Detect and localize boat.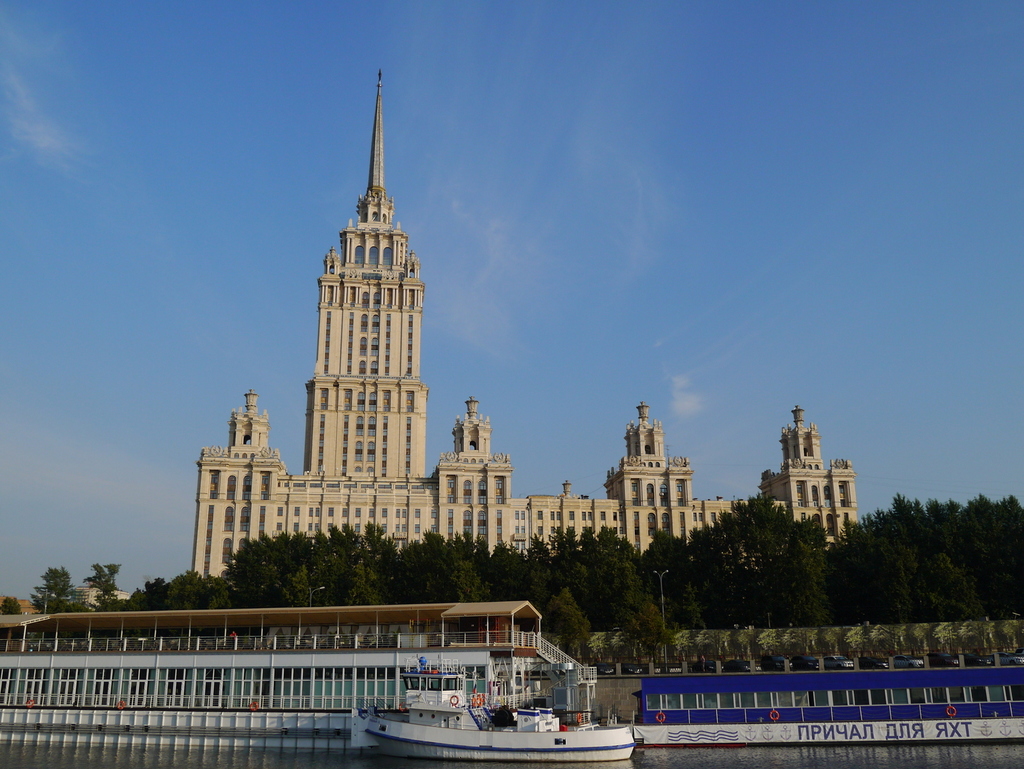
Localized at select_region(633, 665, 1023, 752).
